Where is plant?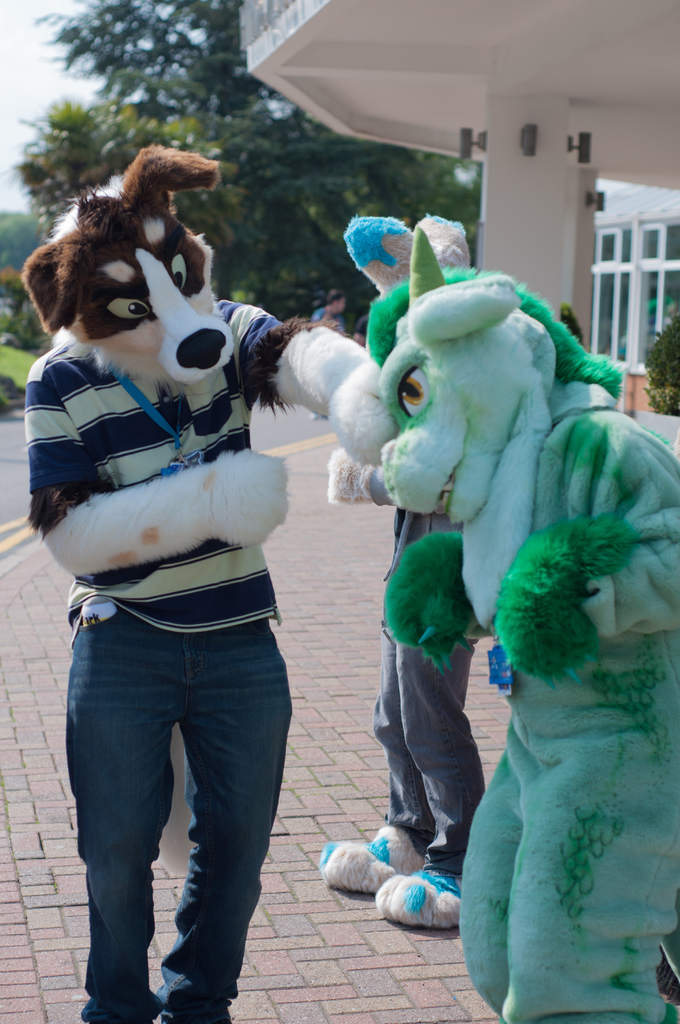
bbox(642, 310, 679, 414).
